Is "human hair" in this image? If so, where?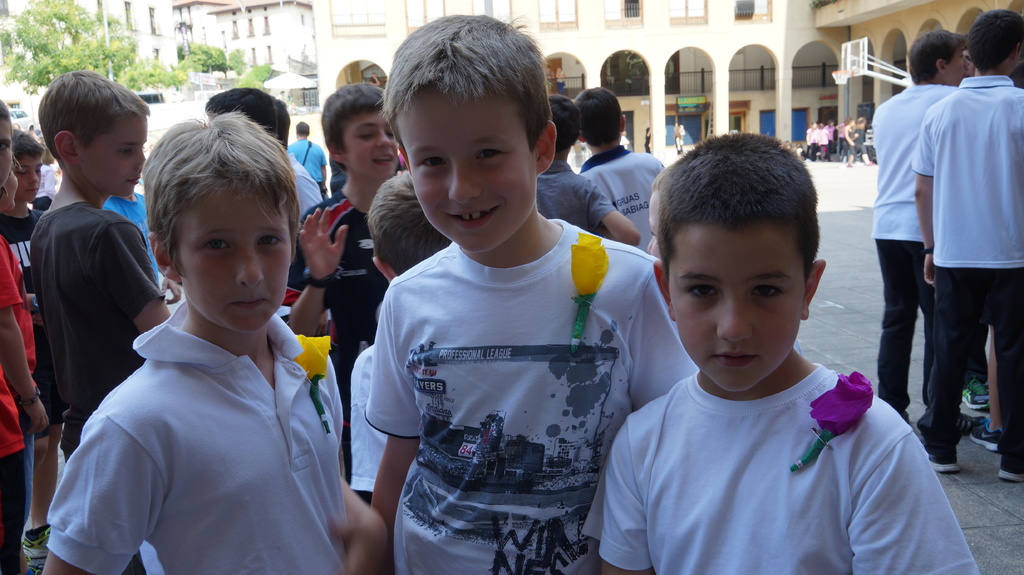
Yes, at (left=3, top=100, right=9, bottom=122).
